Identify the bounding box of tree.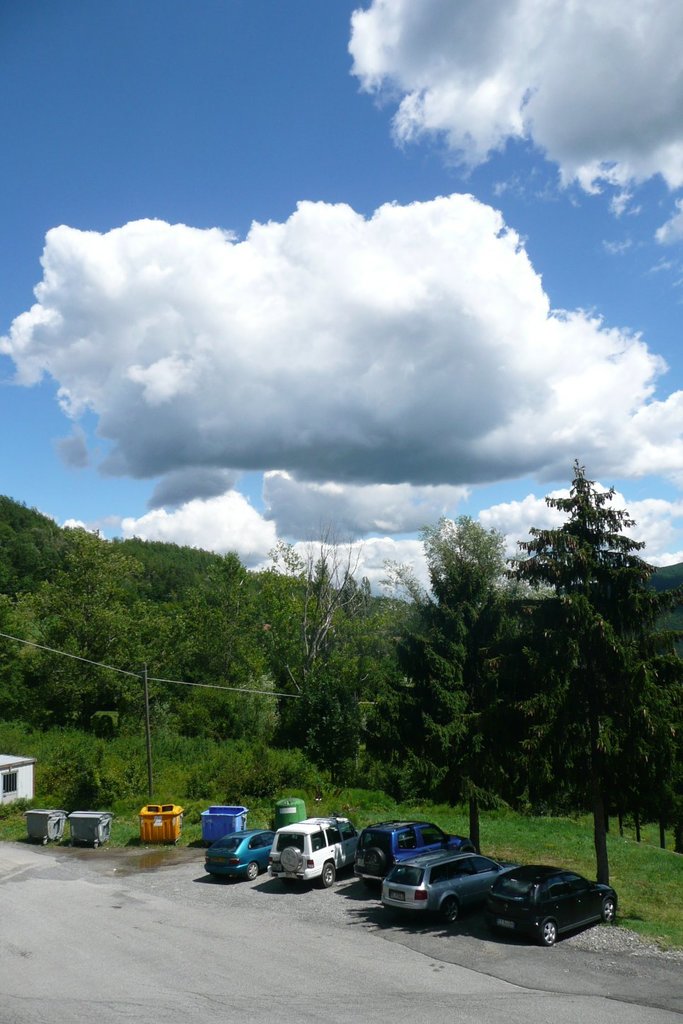
[x1=520, y1=462, x2=681, y2=875].
